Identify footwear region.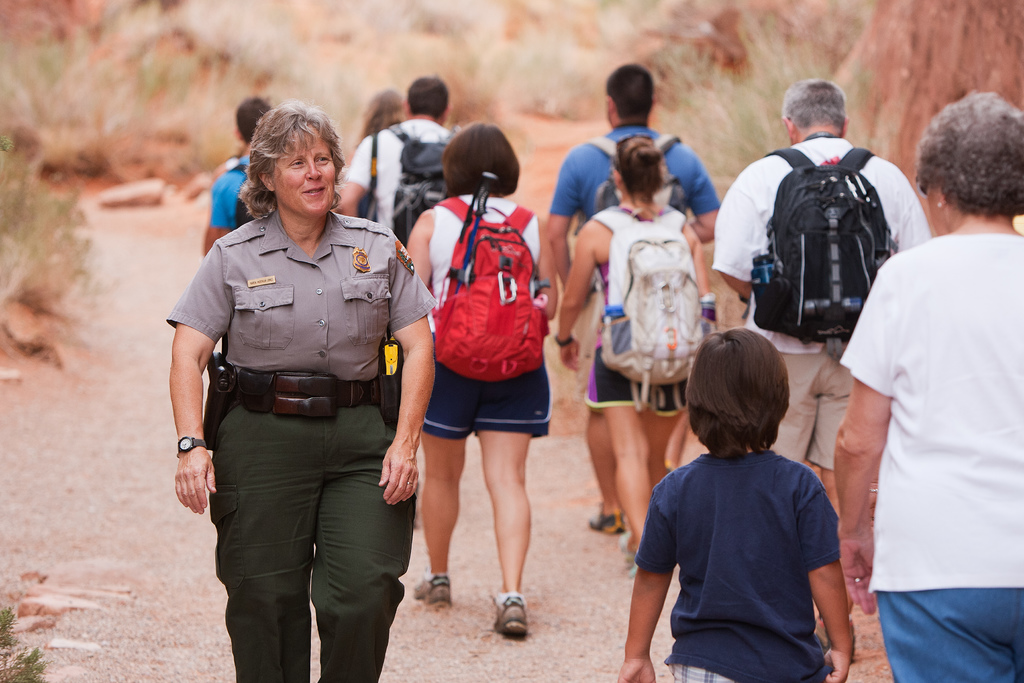
Region: 412, 570, 449, 608.
